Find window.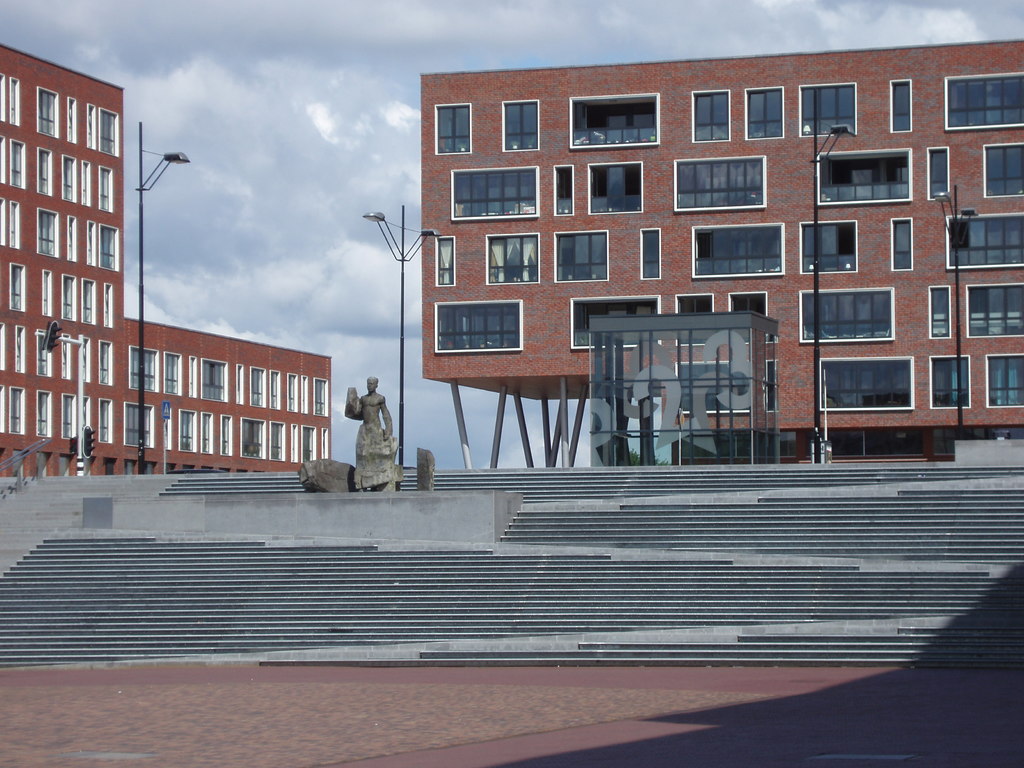
bbox=(4, 80, 19, 131).
